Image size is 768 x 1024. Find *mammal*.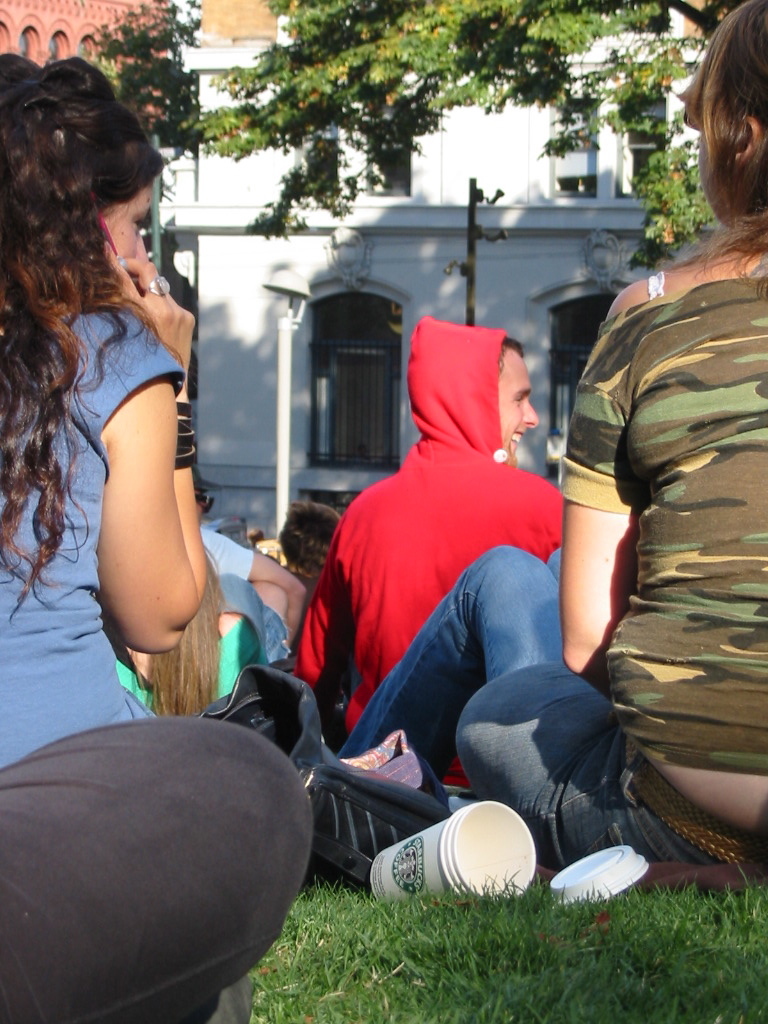
[268,272,619,858].
